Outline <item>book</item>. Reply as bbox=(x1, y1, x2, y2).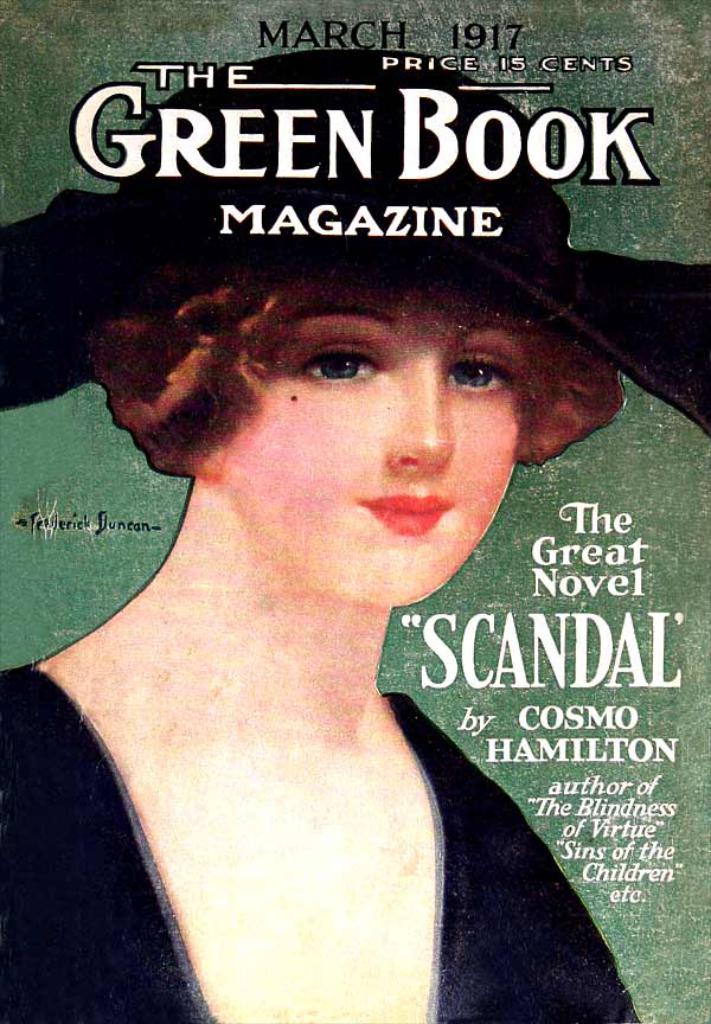
bbox=(0, 0, 710, 1023).
